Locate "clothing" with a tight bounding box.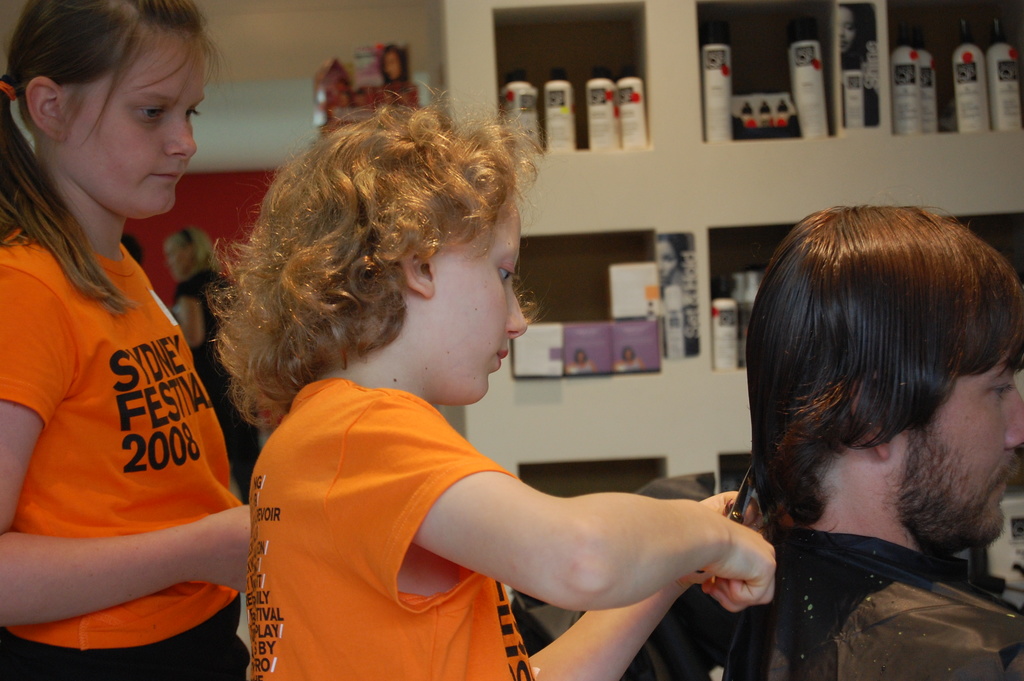
[710,507,1023,680].
